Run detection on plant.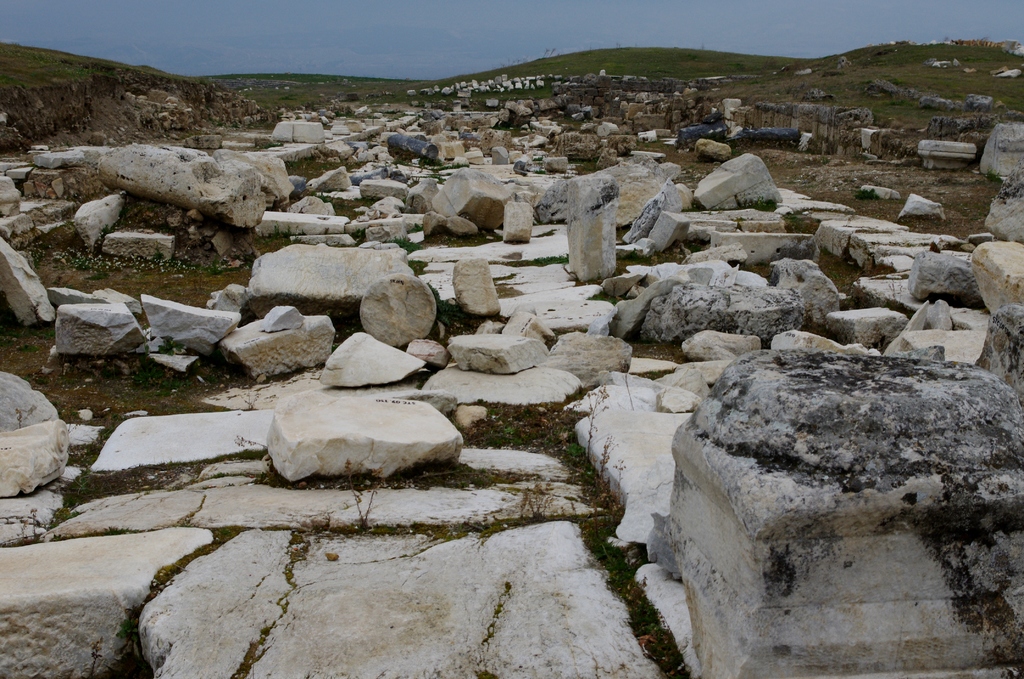
Result: (0, 20, 1023, 174).
